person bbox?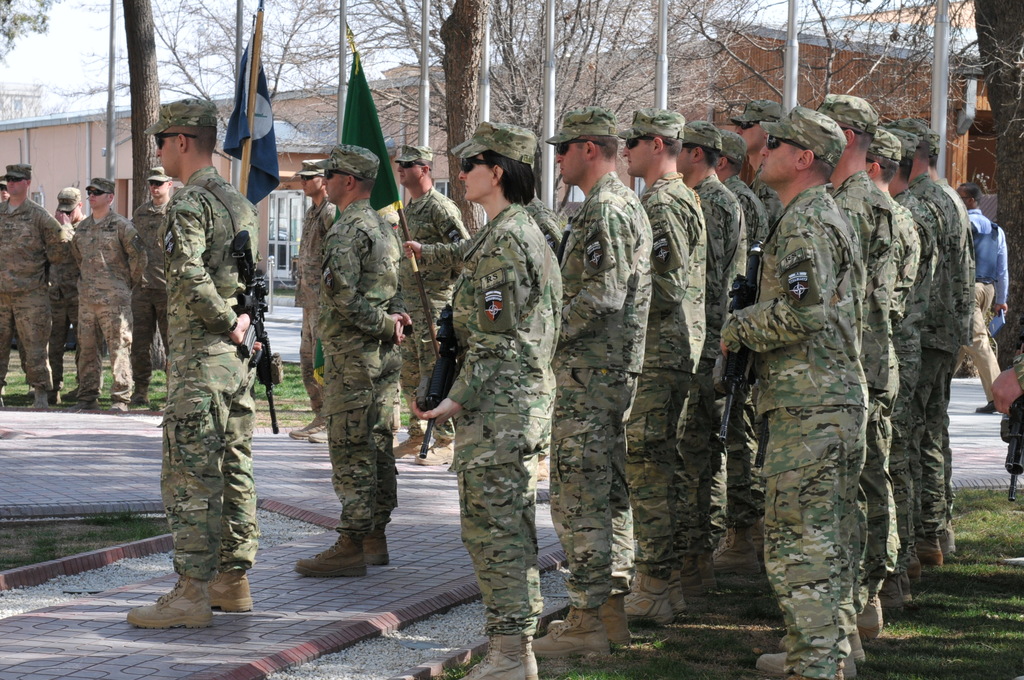
297 145 404 571
